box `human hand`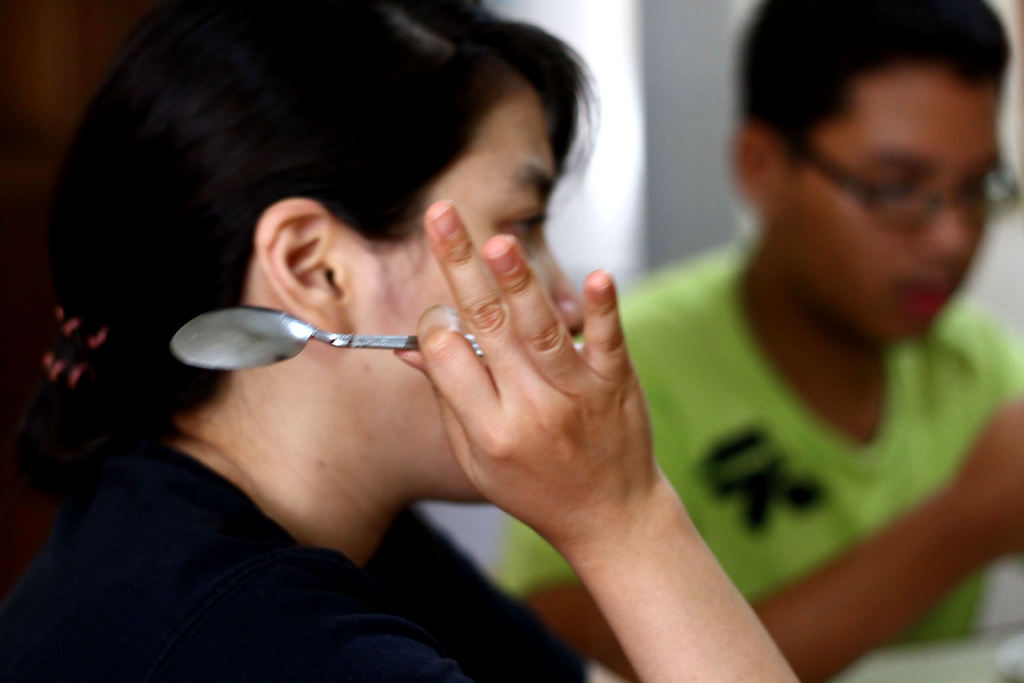
box=[378, 194, 639, 559]
